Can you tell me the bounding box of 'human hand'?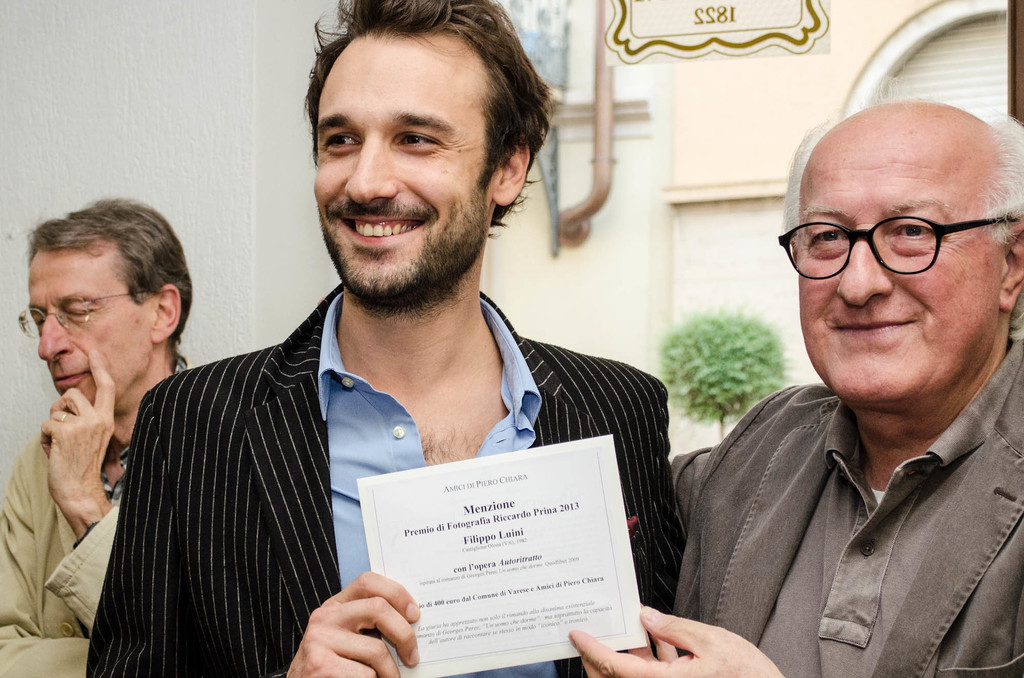
bbox(291, 577, 431, 677).
